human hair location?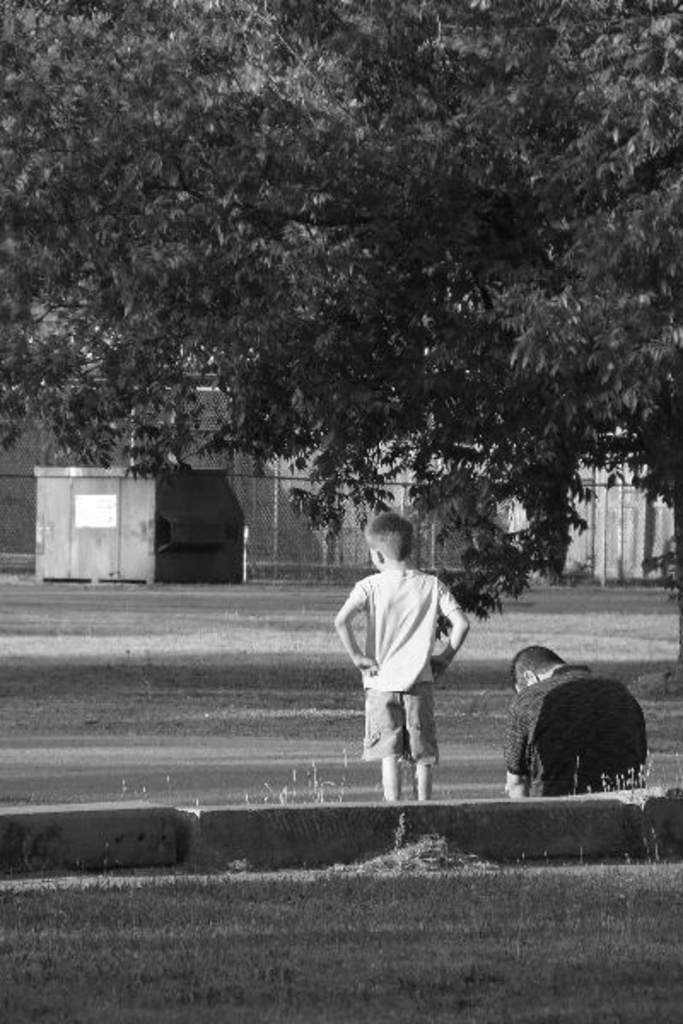
<bbox>365, 505, 415, 553</bbox>
